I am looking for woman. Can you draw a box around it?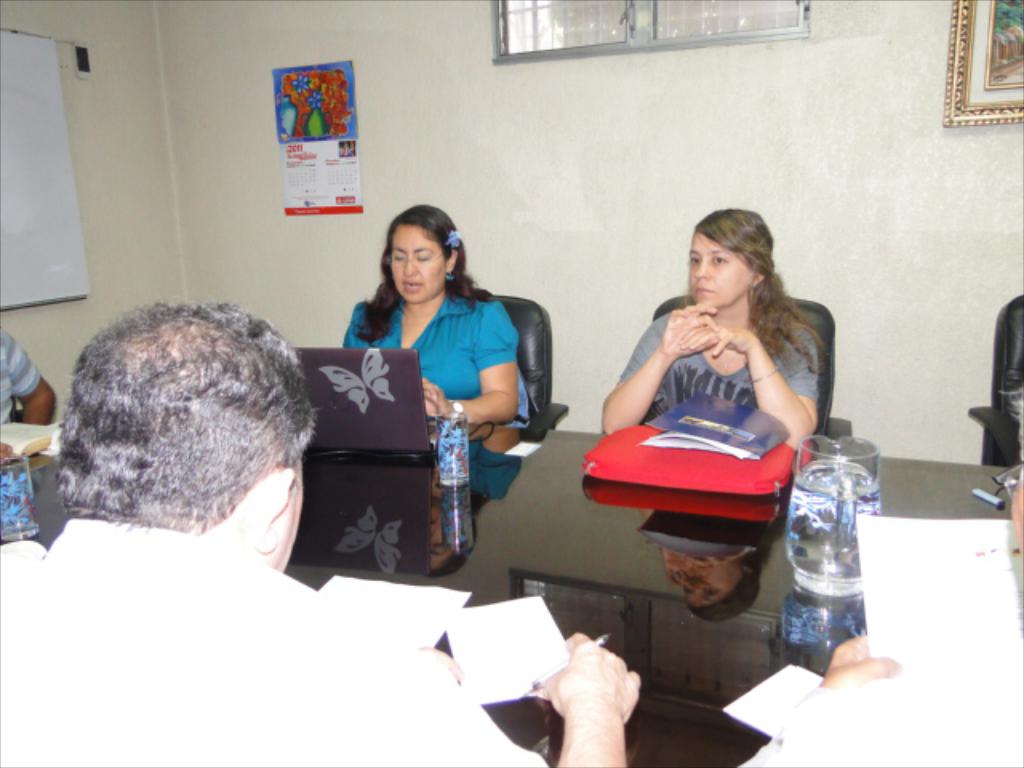
Sure, the bounding box is BBox(600, 206, 819, 432).
